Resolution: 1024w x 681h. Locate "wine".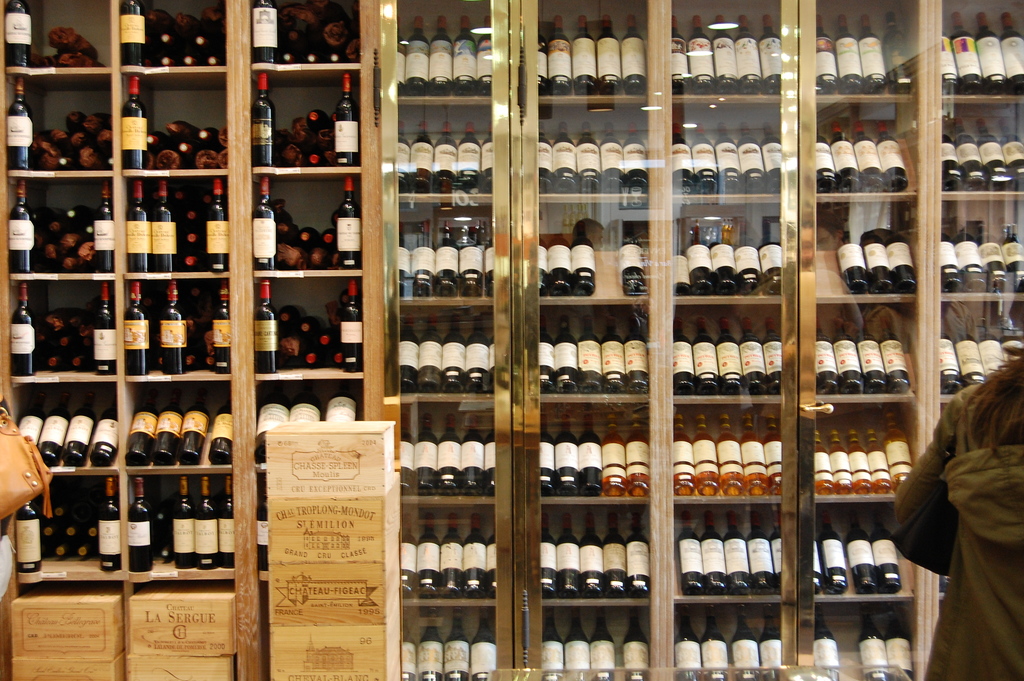
x1=90 y1=395 x2=121 y2=469.
